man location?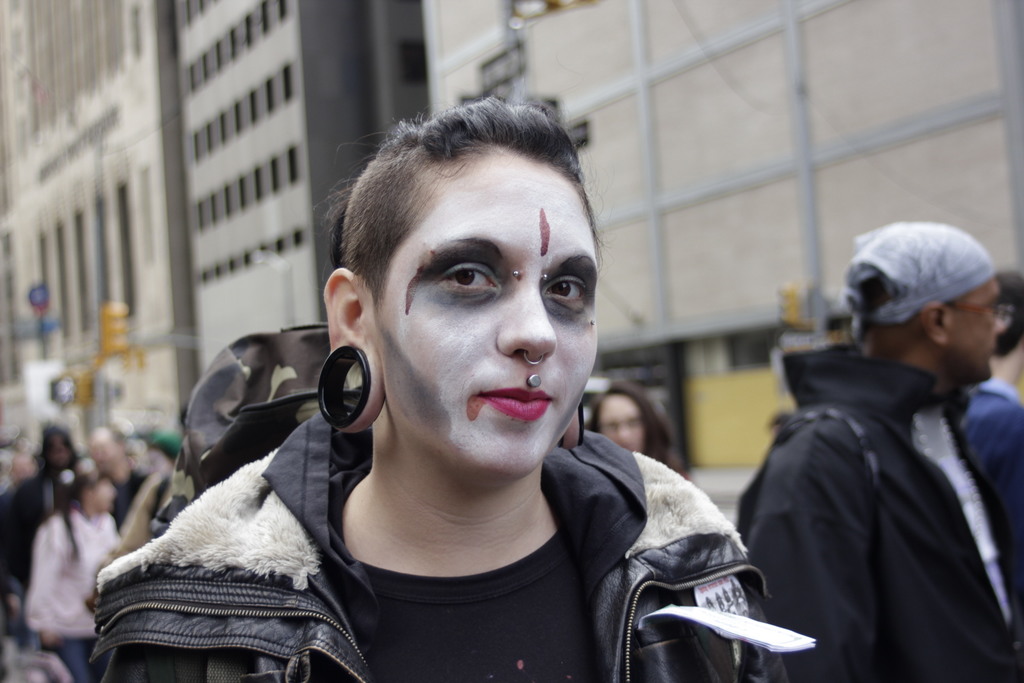
box=[0, 414, 82, 633]
